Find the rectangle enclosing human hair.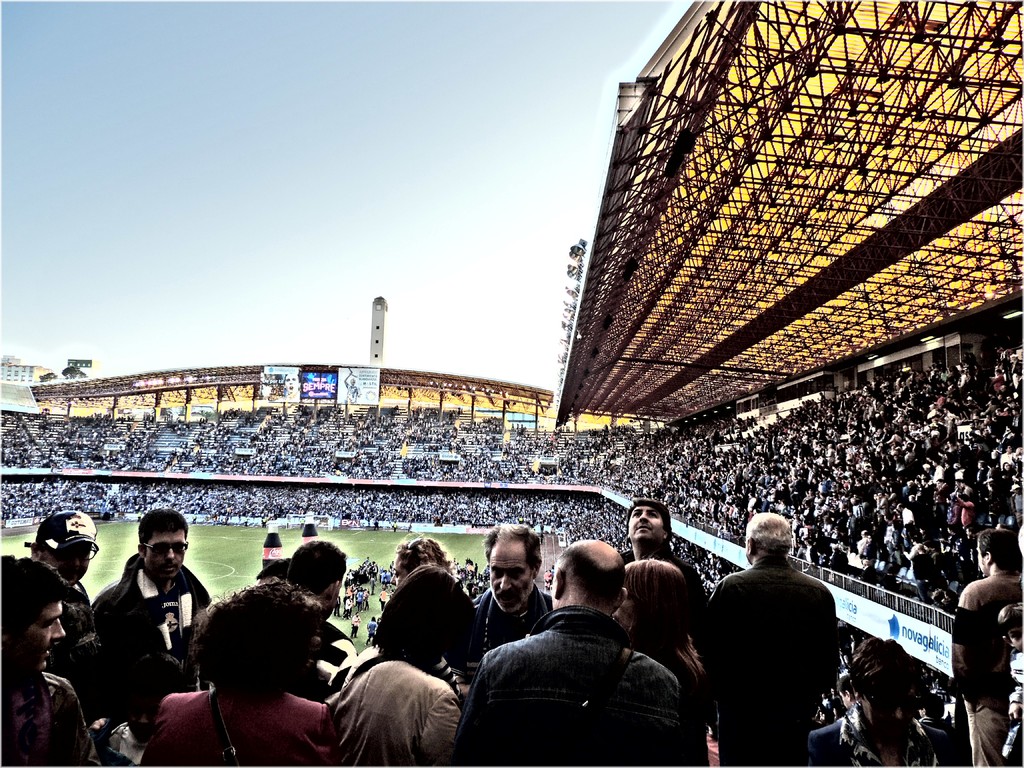
l=551, t=541, r=625, b=611.
